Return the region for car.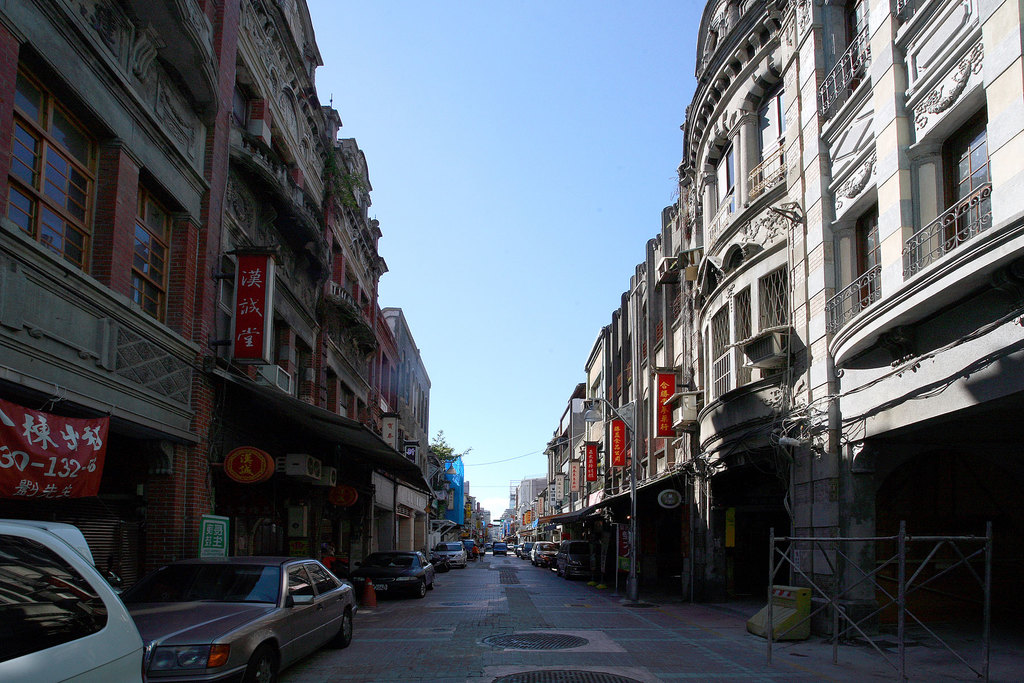
<region>0, 519, 149, 682</region>.
